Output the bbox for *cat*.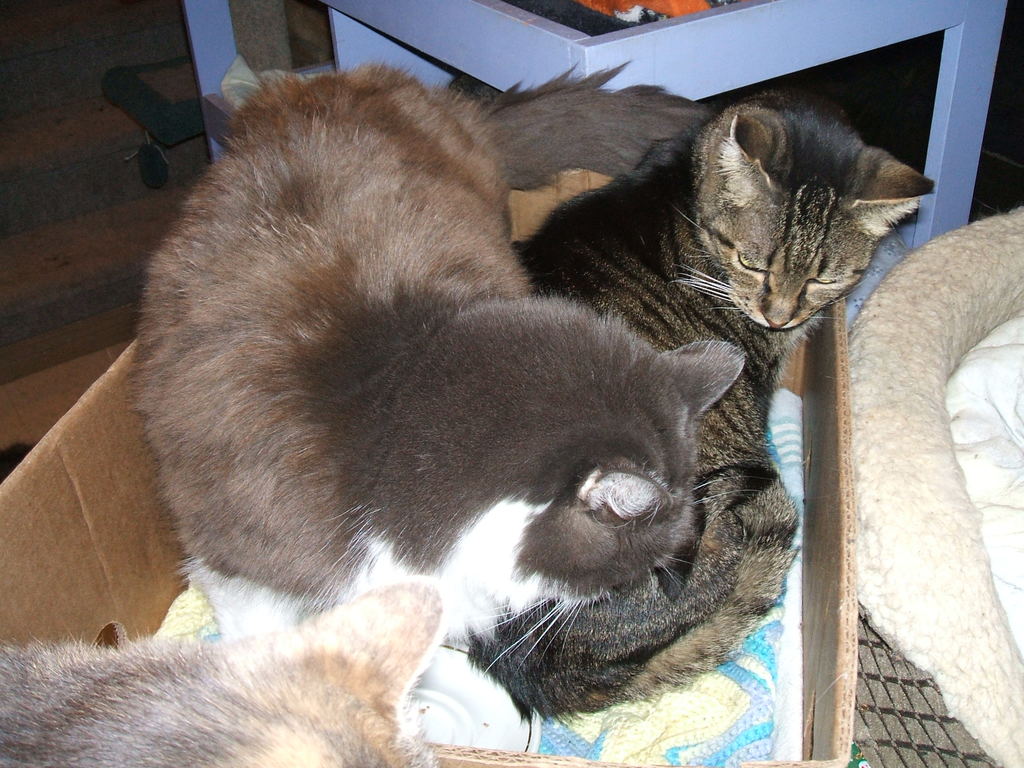
l=450, t=83, r=943, b=724.
